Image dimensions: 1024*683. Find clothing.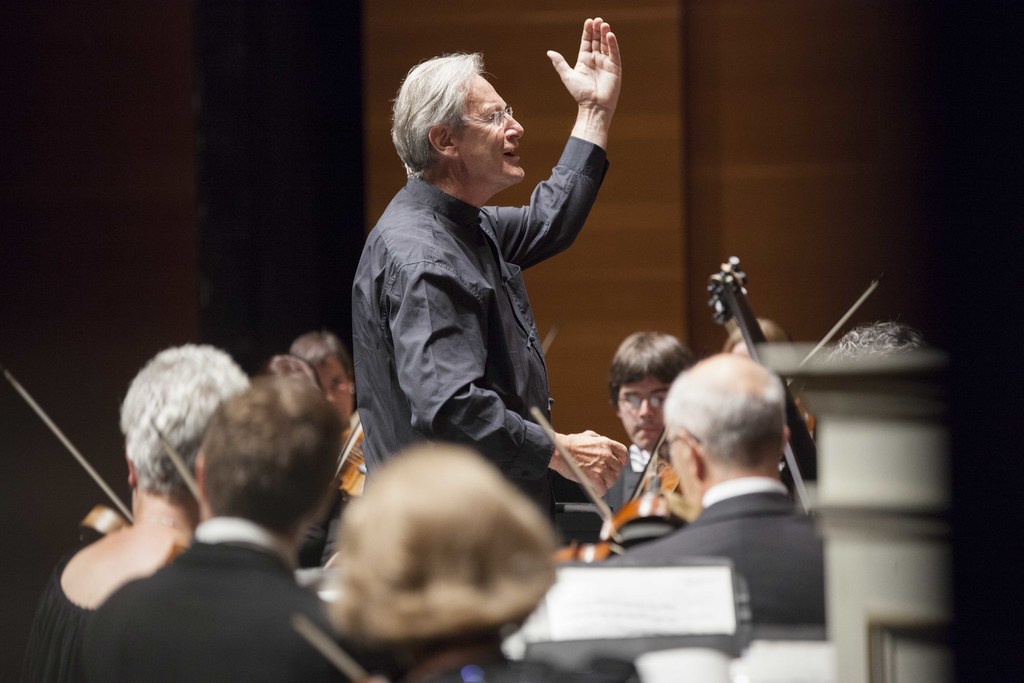
BBox(17, 550, 100, 675).
